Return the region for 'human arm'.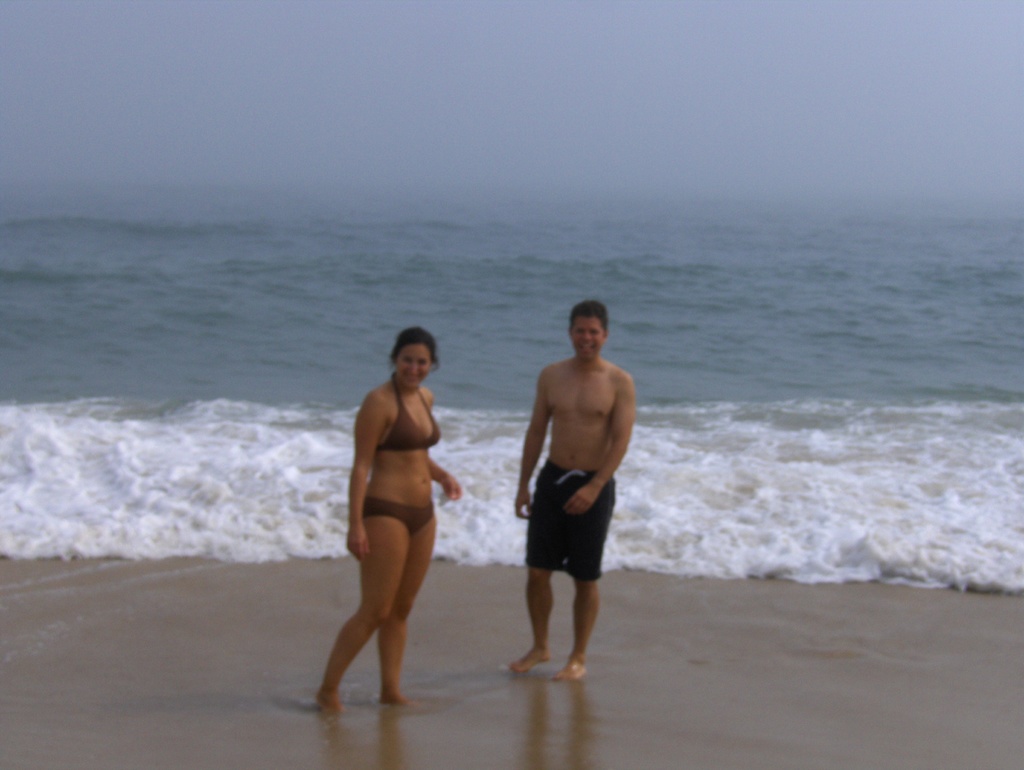
x1=512, y1=389, x2=577, y2=547.
